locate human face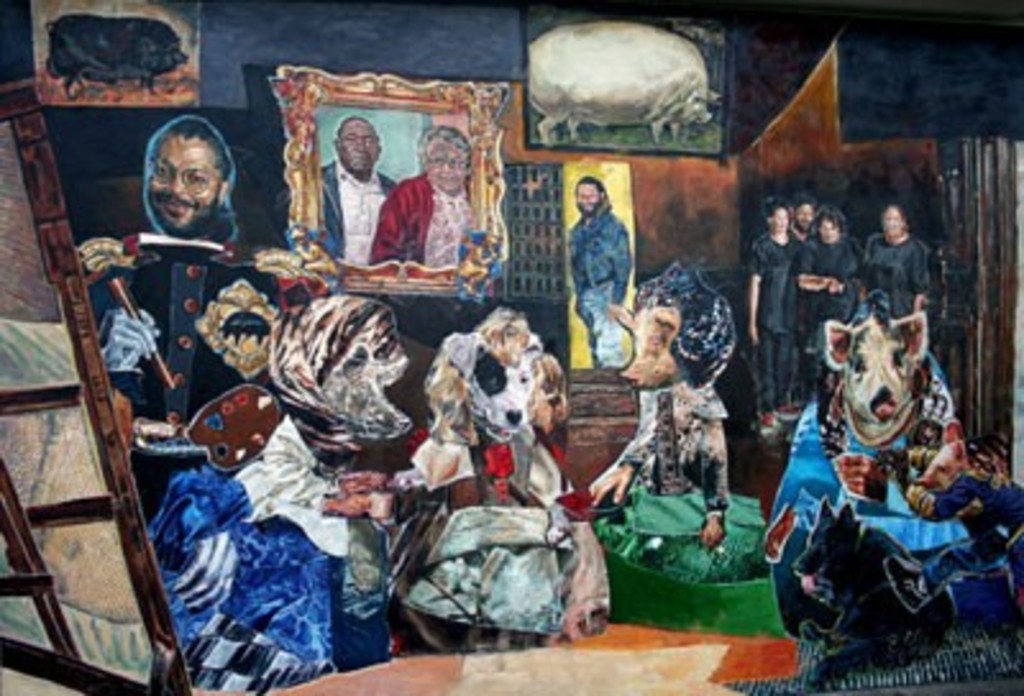
<box>425,141,466,192</box>
